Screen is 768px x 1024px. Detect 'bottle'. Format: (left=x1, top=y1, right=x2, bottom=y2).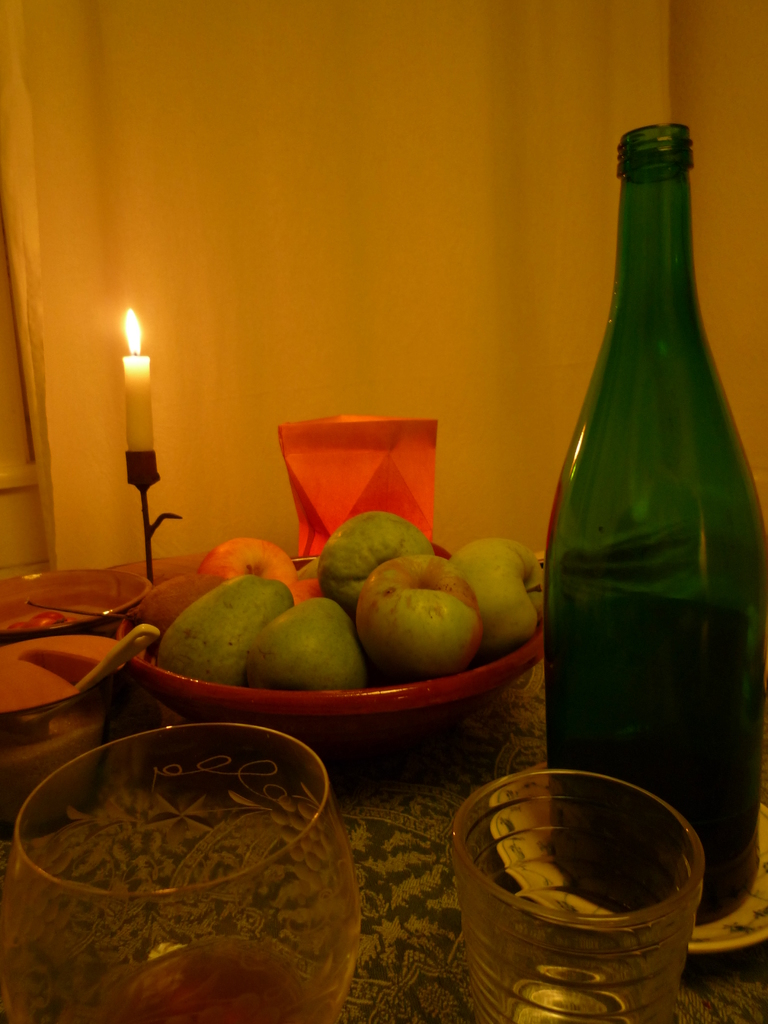
(left=547, top=109, right=751, bottom=892).
